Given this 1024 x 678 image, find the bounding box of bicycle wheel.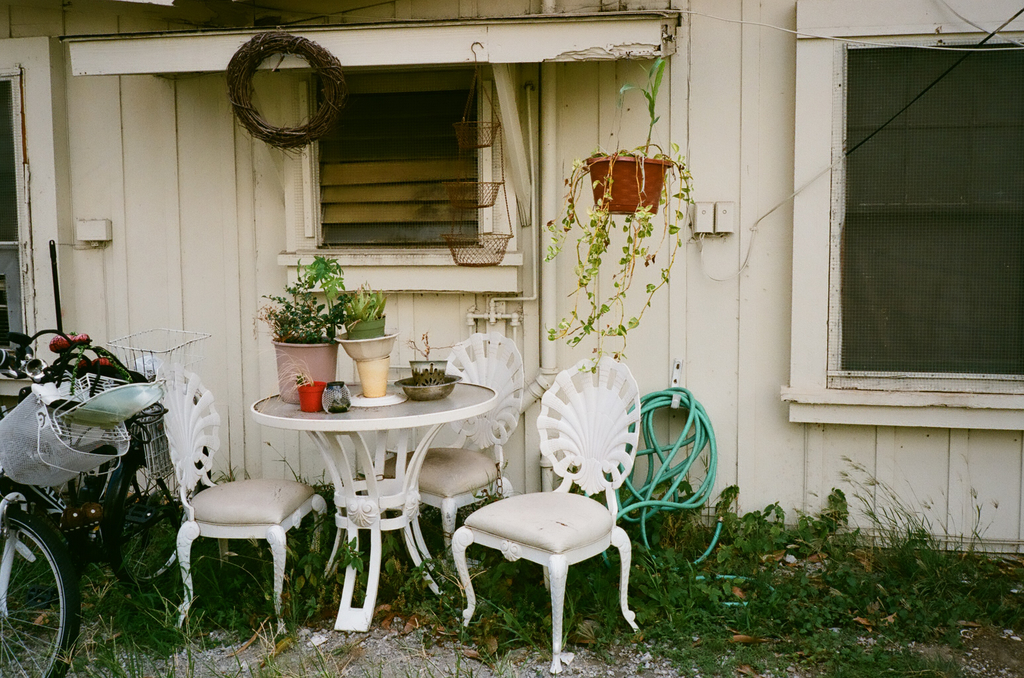
box=[0, 499, 86, 677].
